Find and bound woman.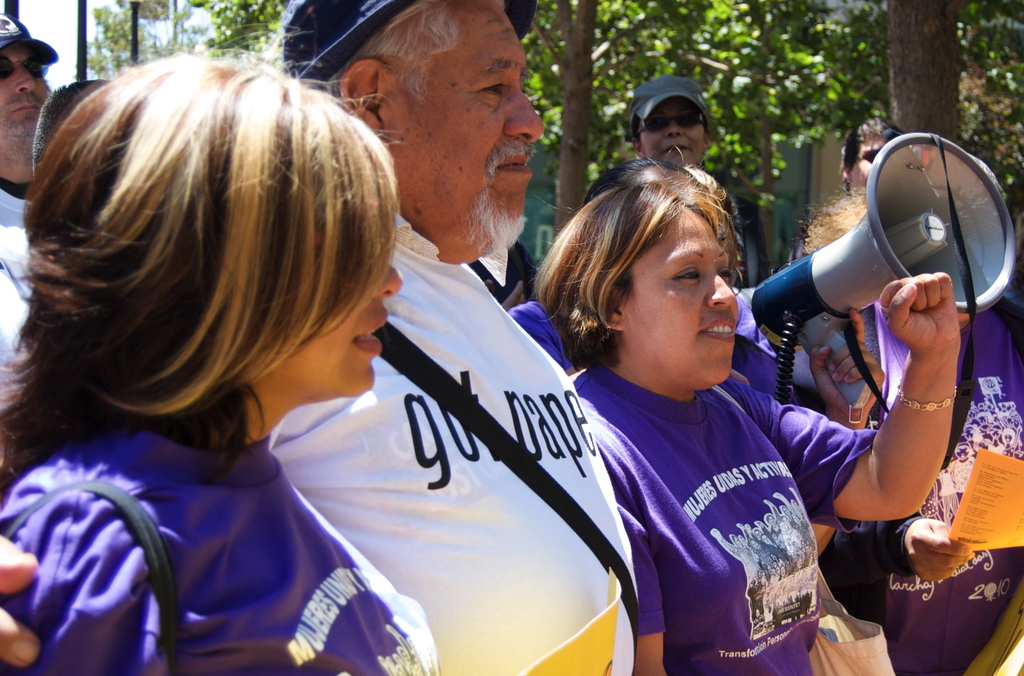
Bound: [533, 181, 967, 675].
